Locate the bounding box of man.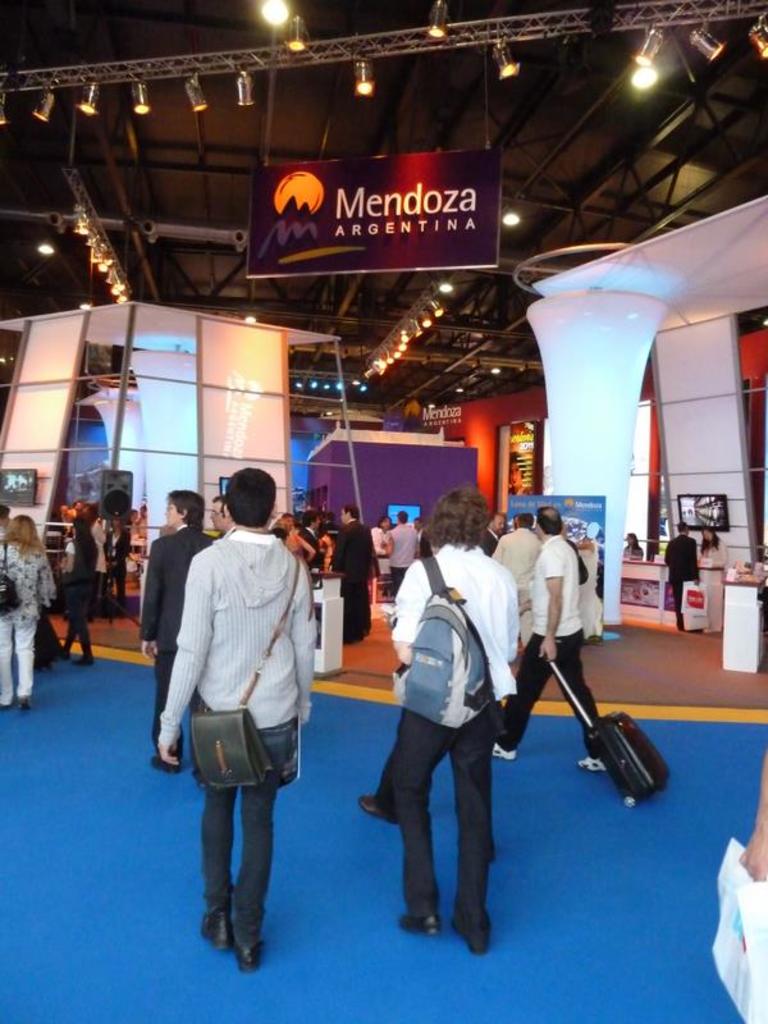
Bounding box: bbox=(378, 511, 422, 577).
